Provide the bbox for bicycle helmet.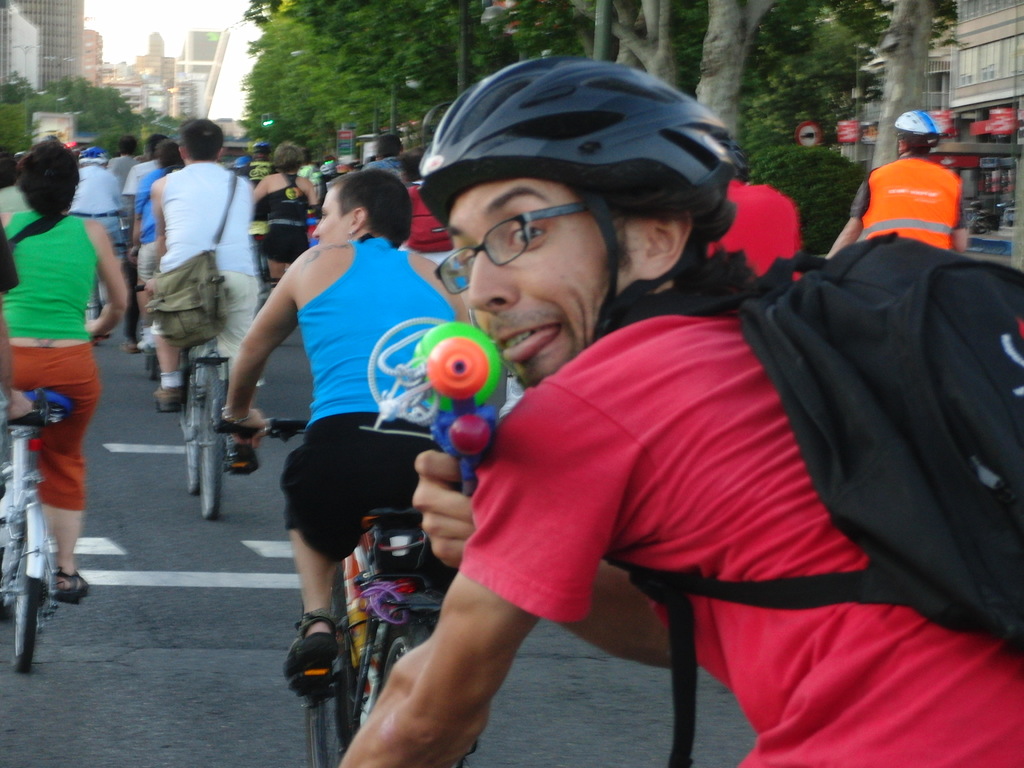
(left=886, top=106, right=944, bottom=143).
